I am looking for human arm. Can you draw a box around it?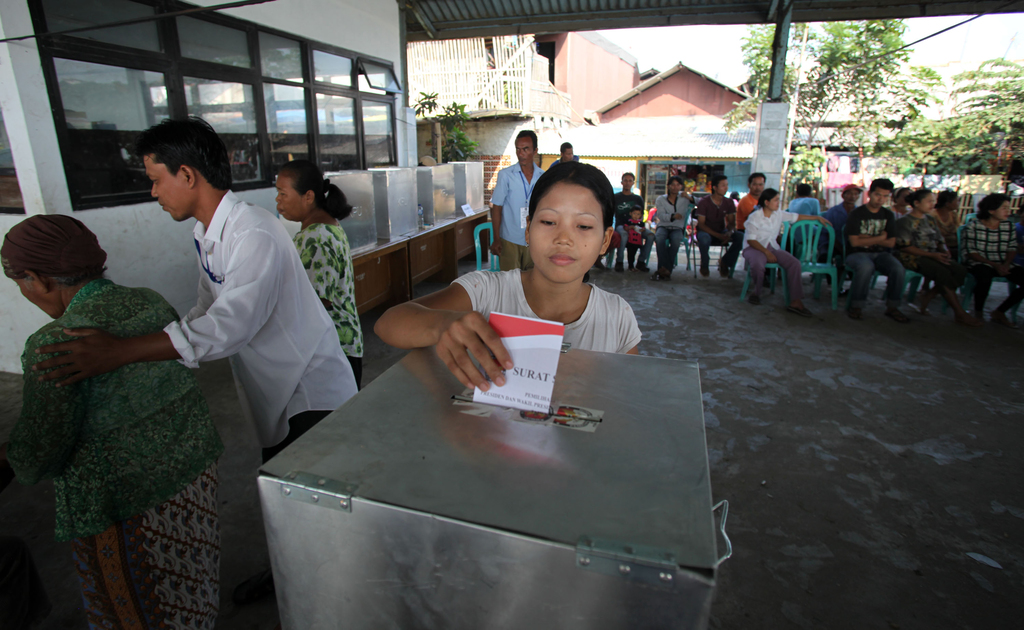
Sure, the bounding box is box(618, 306, 643, 357).
